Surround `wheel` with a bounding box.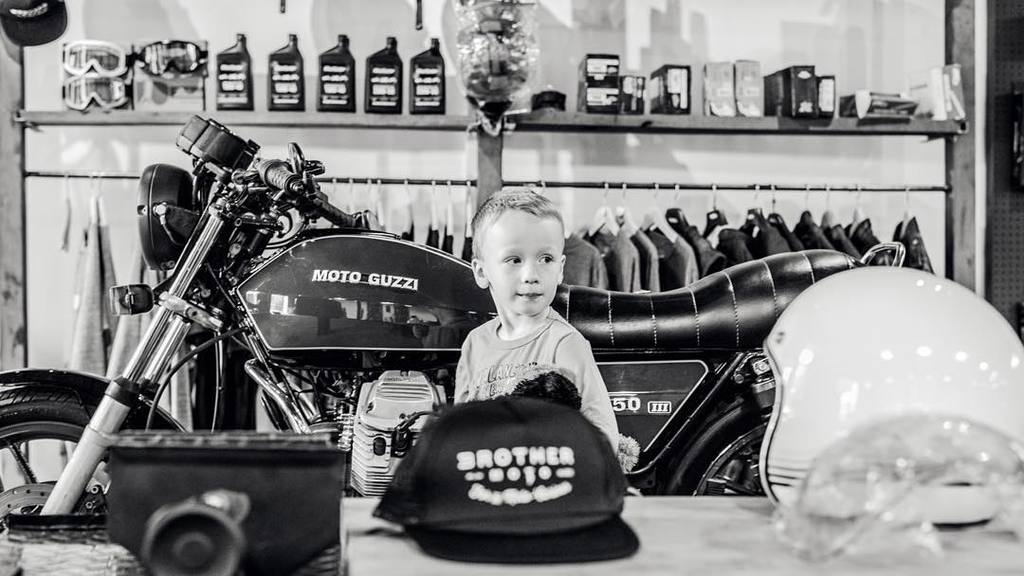
139 500 246 575.
